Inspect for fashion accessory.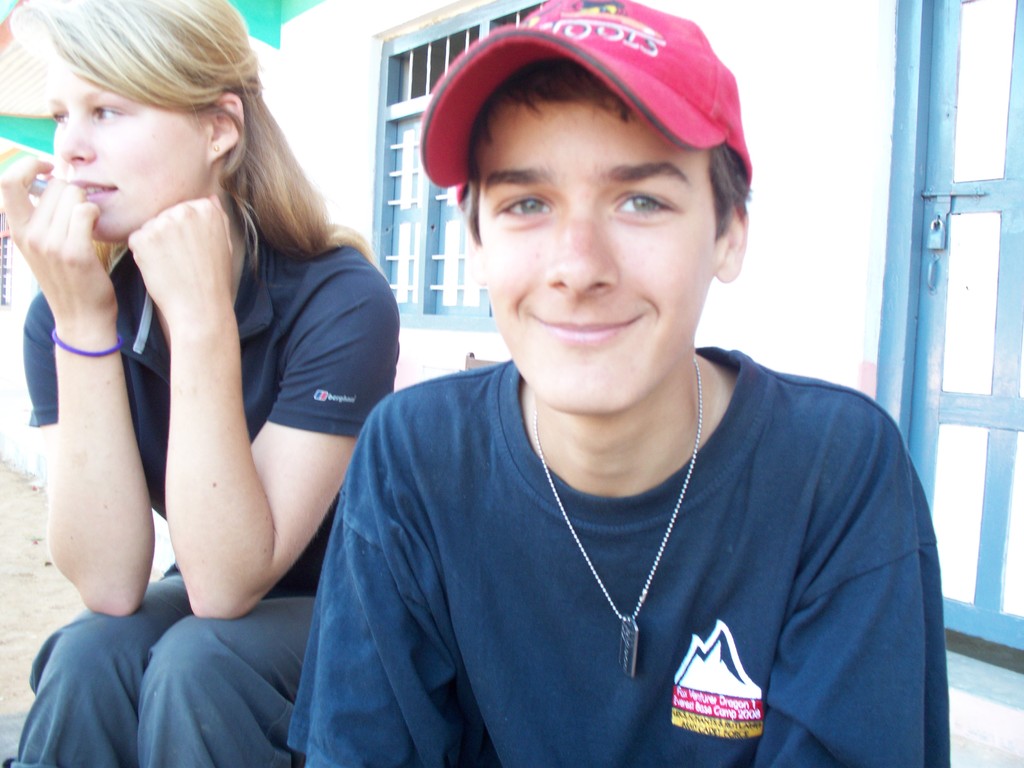
Inspection: {"left": 417, "top": 0, "right": 751, "bottom": 206}.
